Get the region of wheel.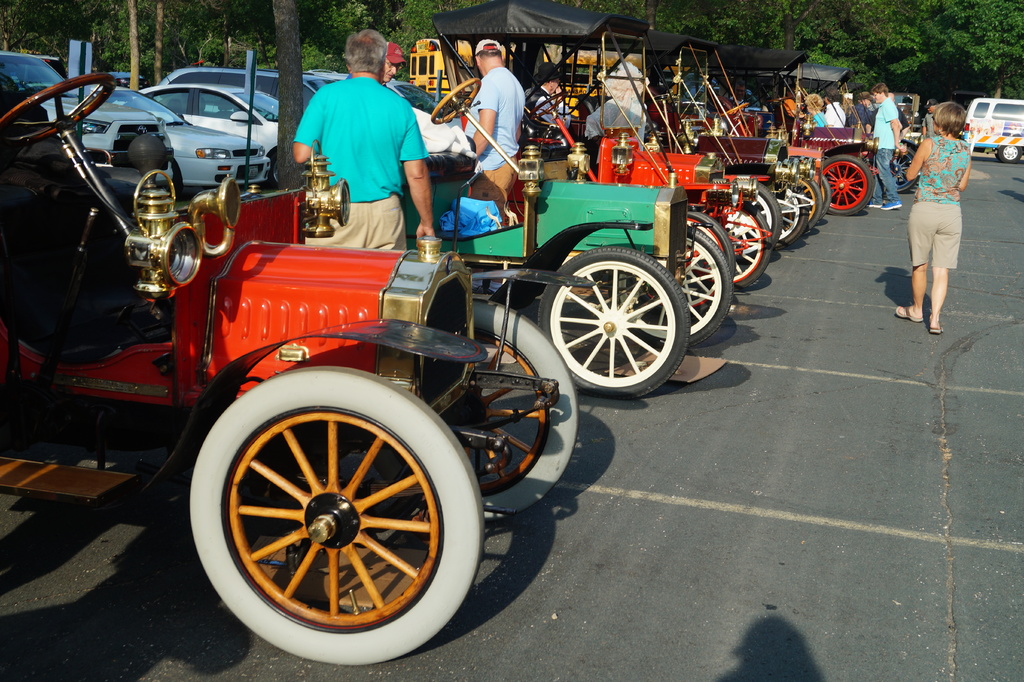
x1=0, y1=78, x2=114, y2=146.
